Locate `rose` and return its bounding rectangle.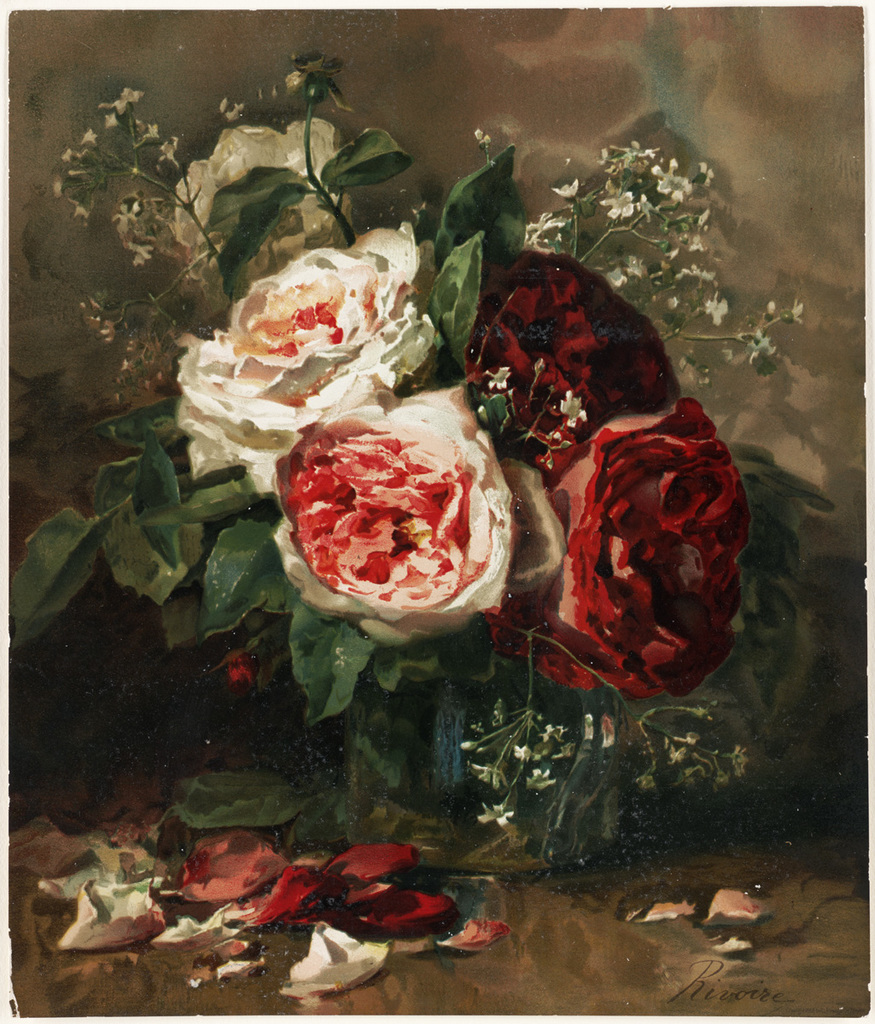
left=267, top=382, right=566, bottom=656.
